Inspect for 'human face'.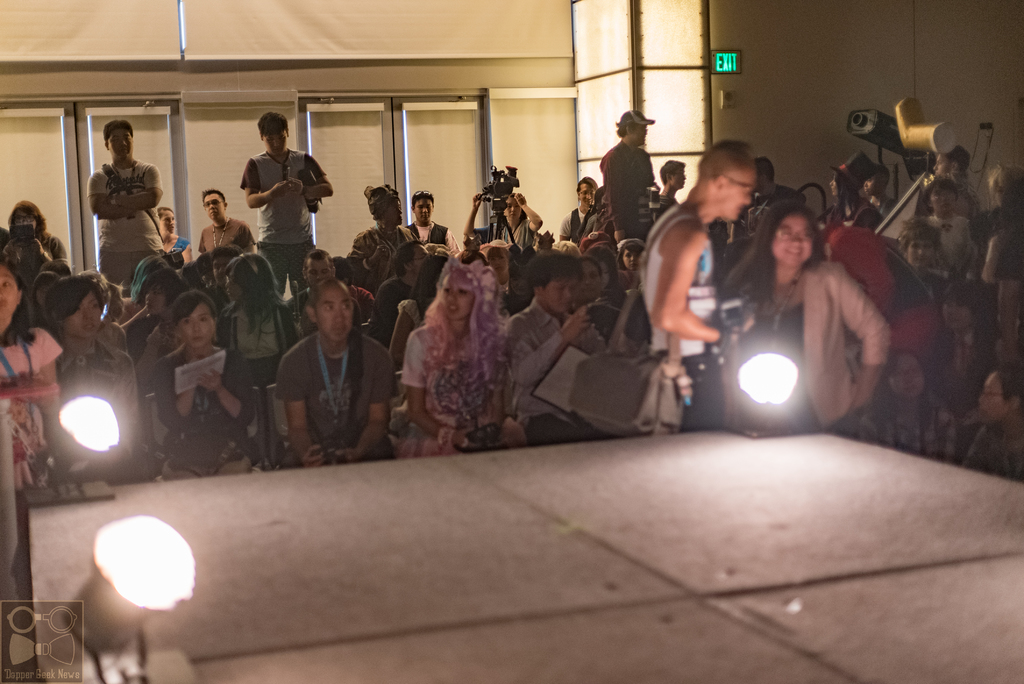
Inspection: crop(0, 266, 16, 318).
